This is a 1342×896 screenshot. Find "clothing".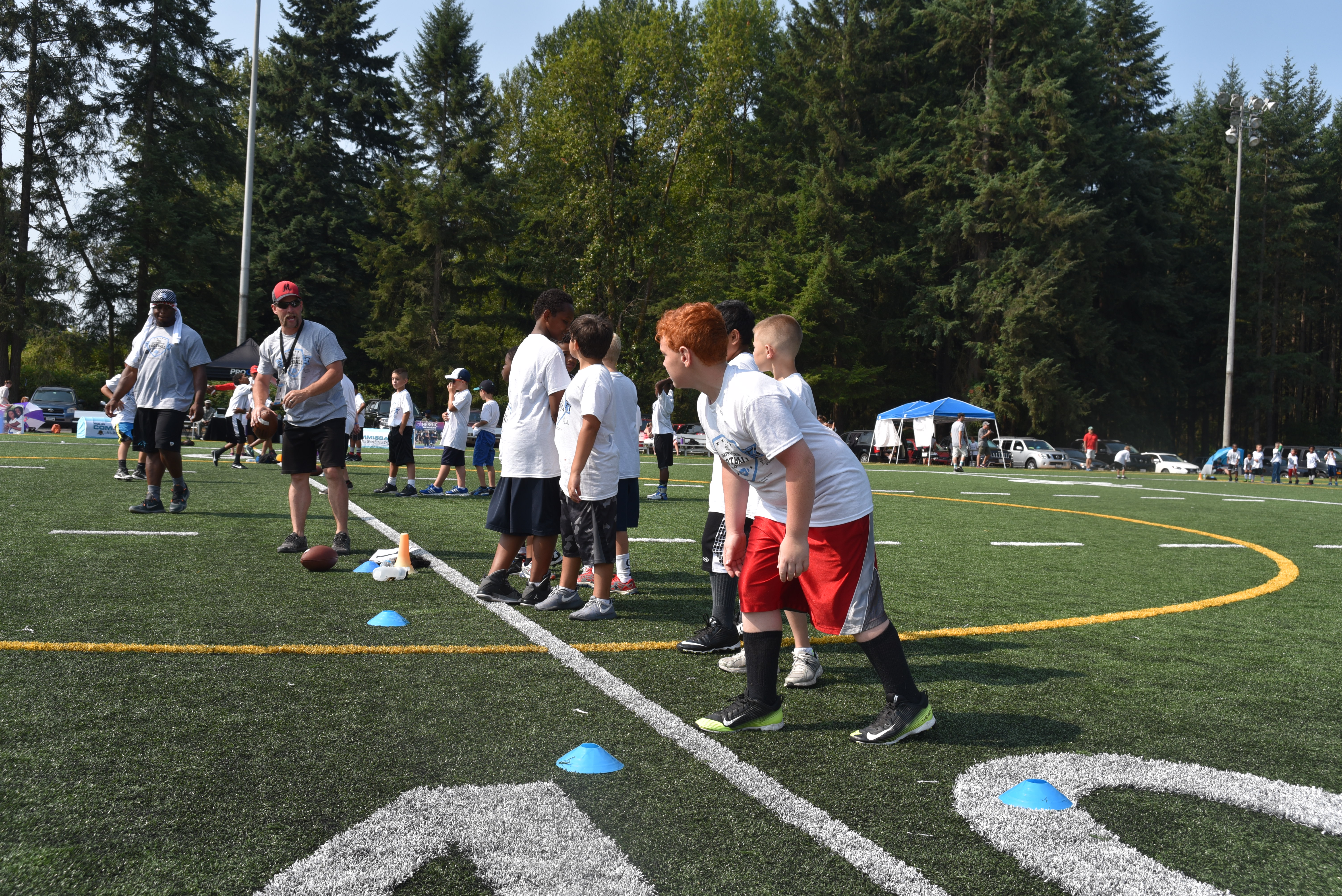
Bounding box: box=[146, 86, 151, 103].
